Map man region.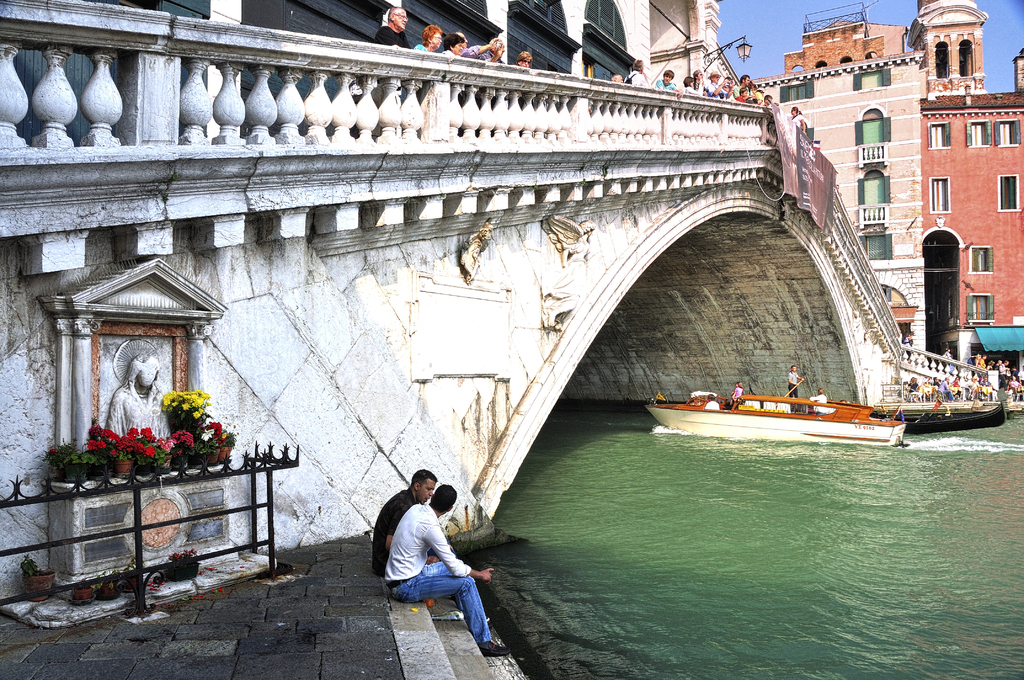
Mapped to [left=705, top=70, right=736, bottom=99].
